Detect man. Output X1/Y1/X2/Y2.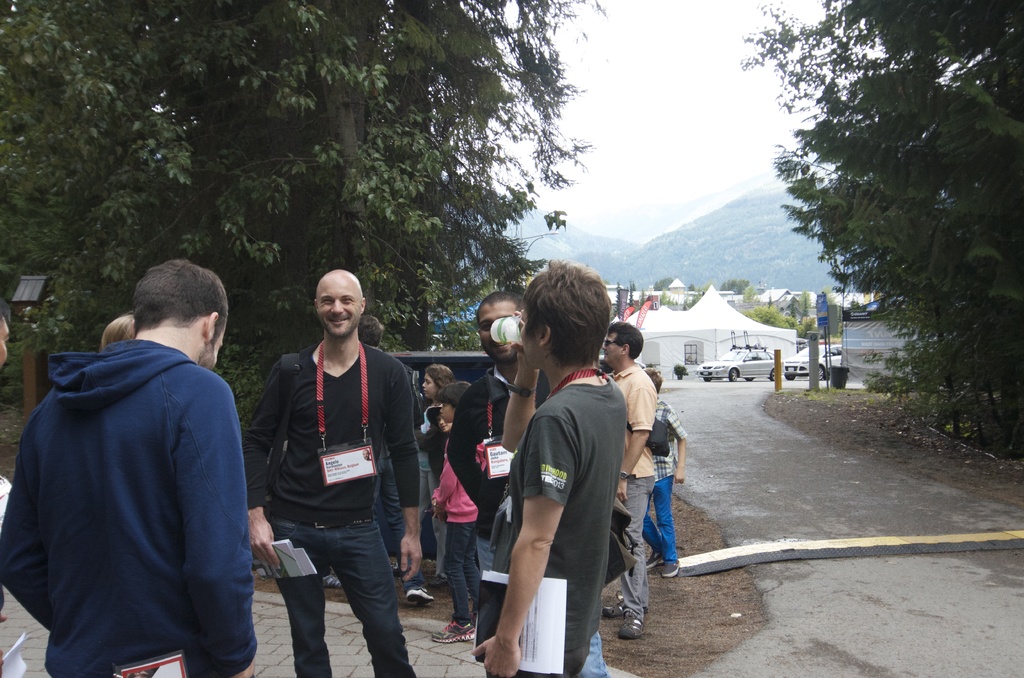
470/257/627/677.
